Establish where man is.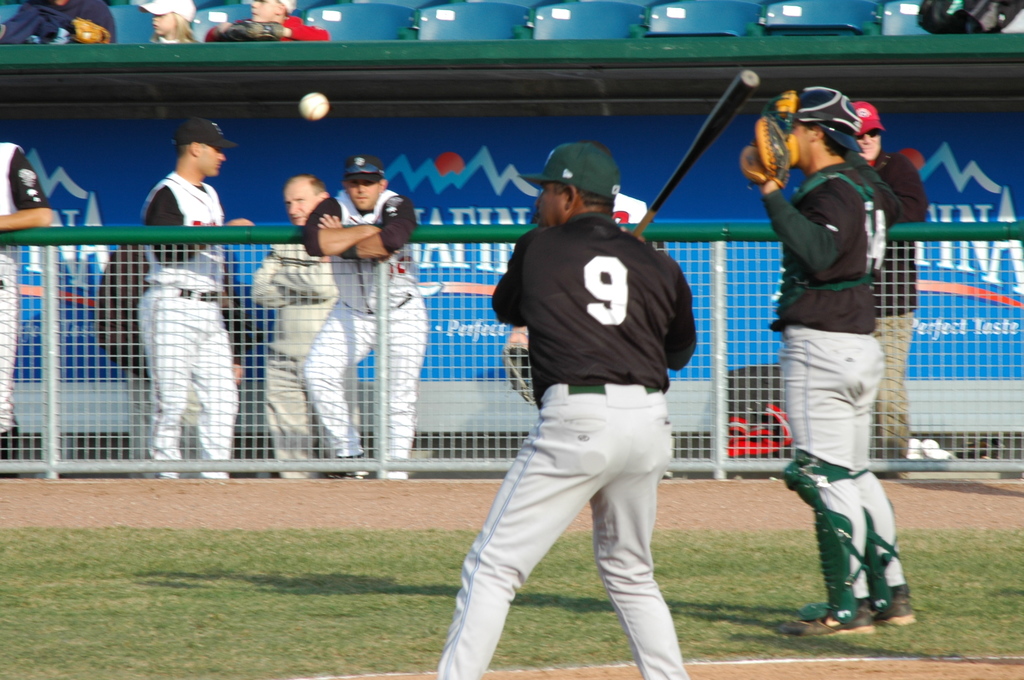
Established at l=430, t=140, r=699, b=679.
